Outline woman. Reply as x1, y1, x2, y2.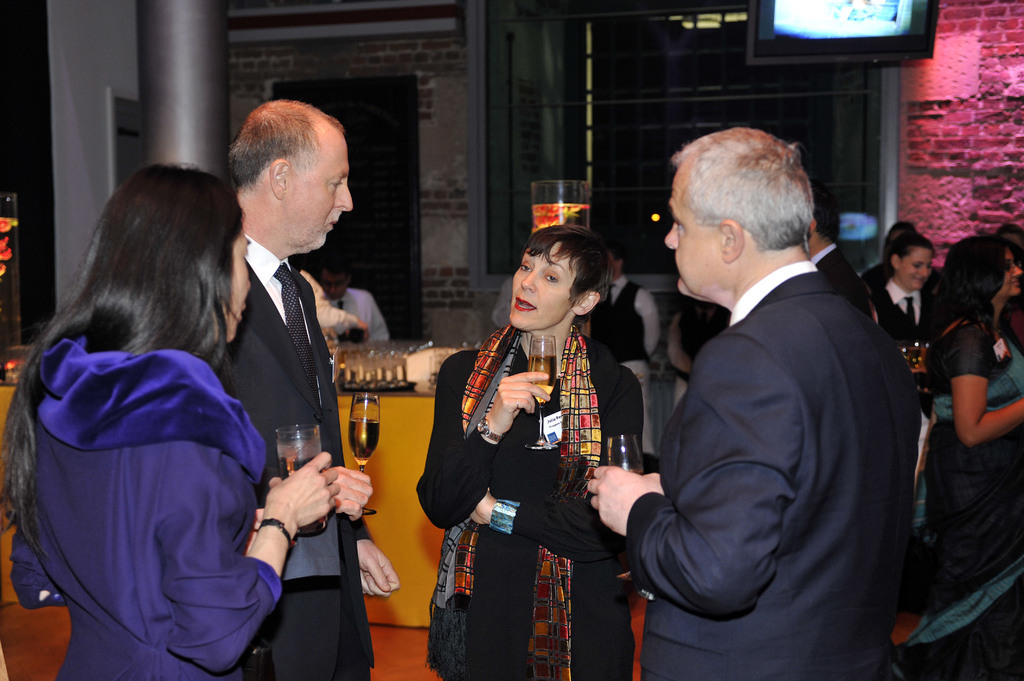
3, 161, 339, 680.
